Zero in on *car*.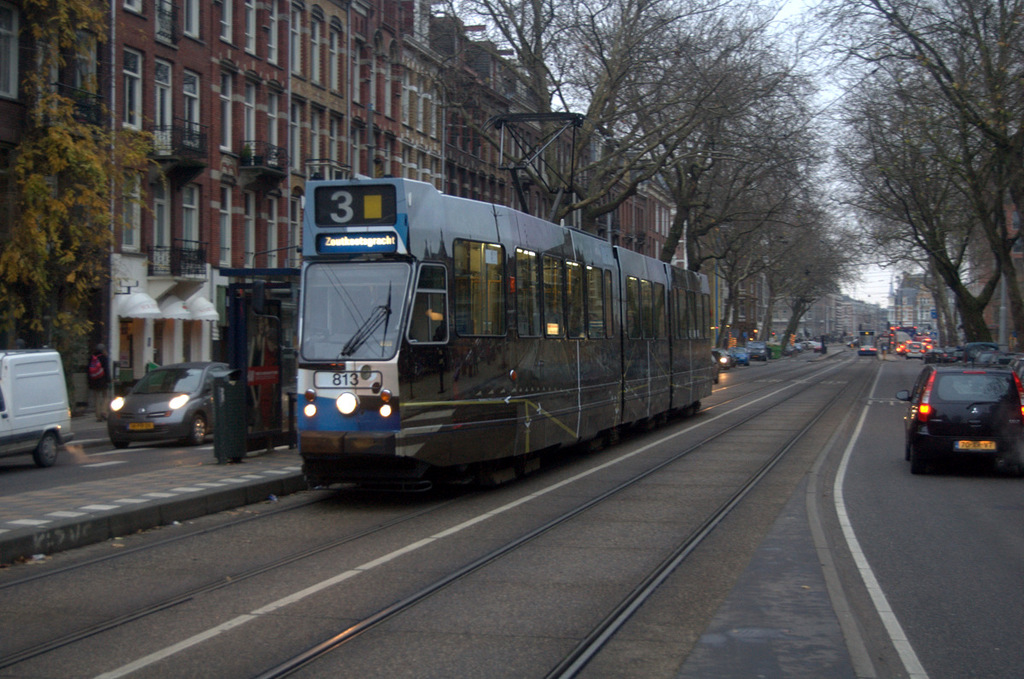
Zeroed in: l=715, t=337, r=782, b=371.
